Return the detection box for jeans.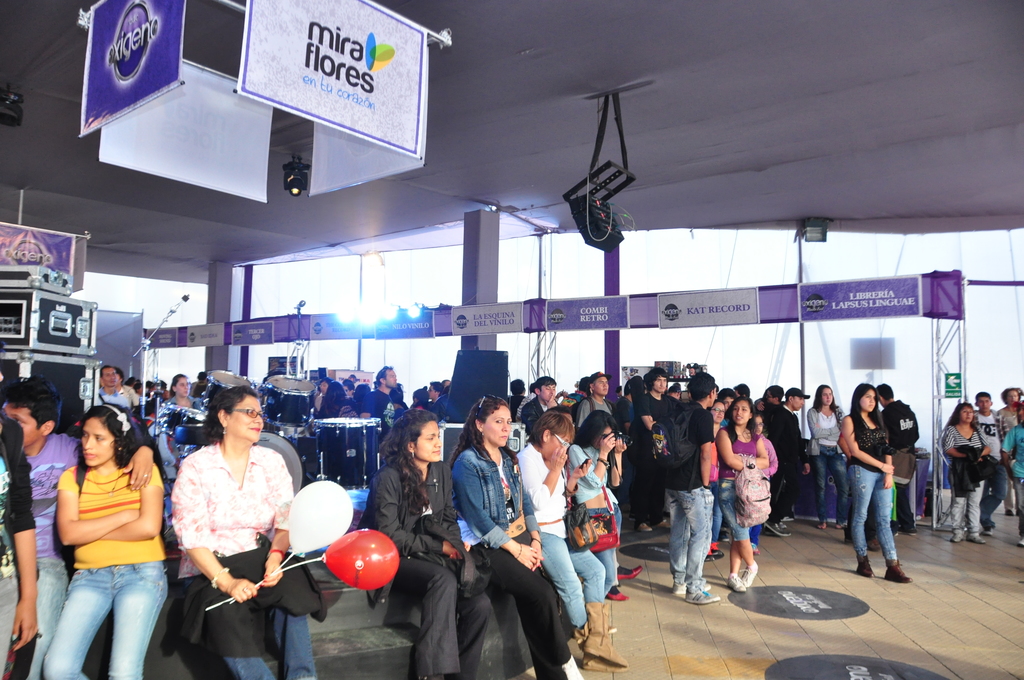
detection(720, 482, 748, 544).
